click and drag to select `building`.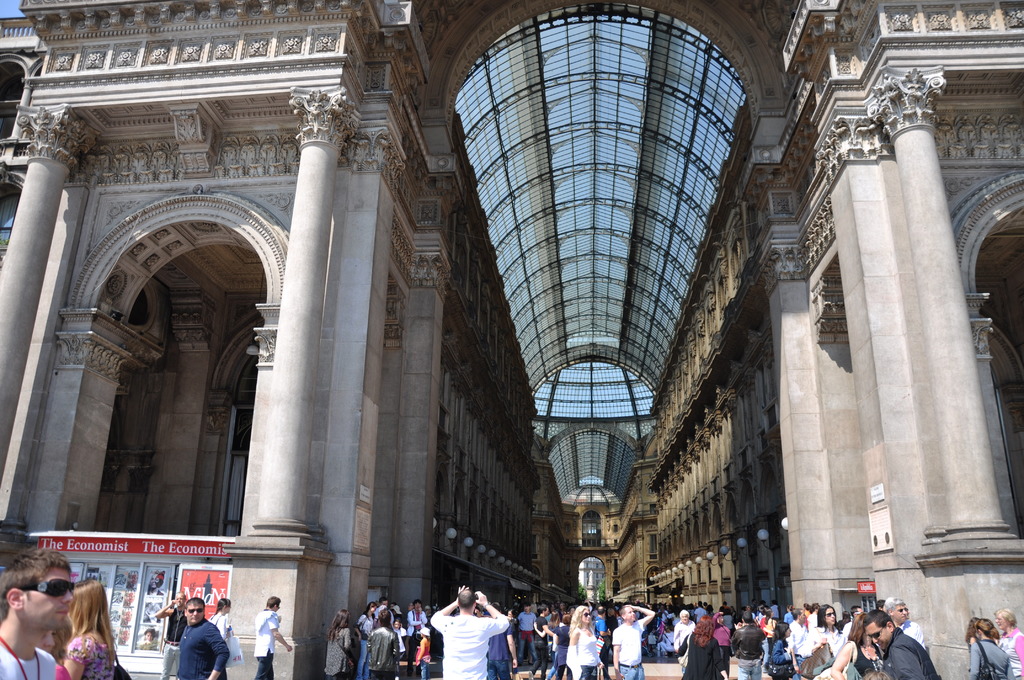
Selection: (0,0,1023,679).
